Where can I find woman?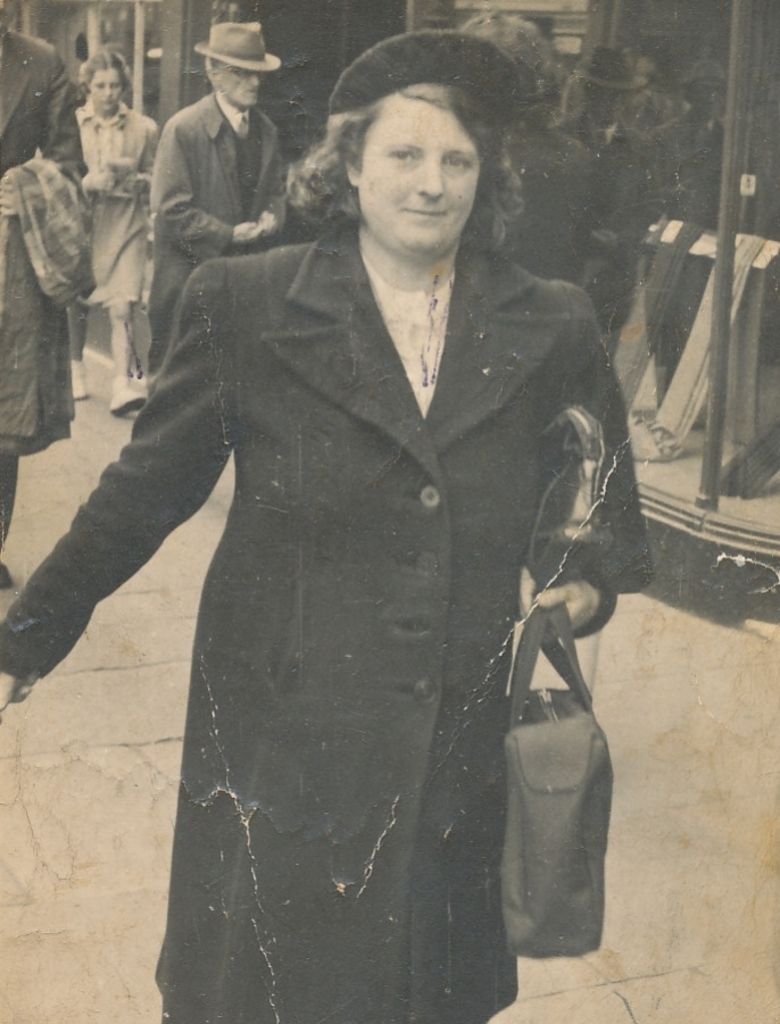
You can find it at bbox=[64, 22, 658, 996].
